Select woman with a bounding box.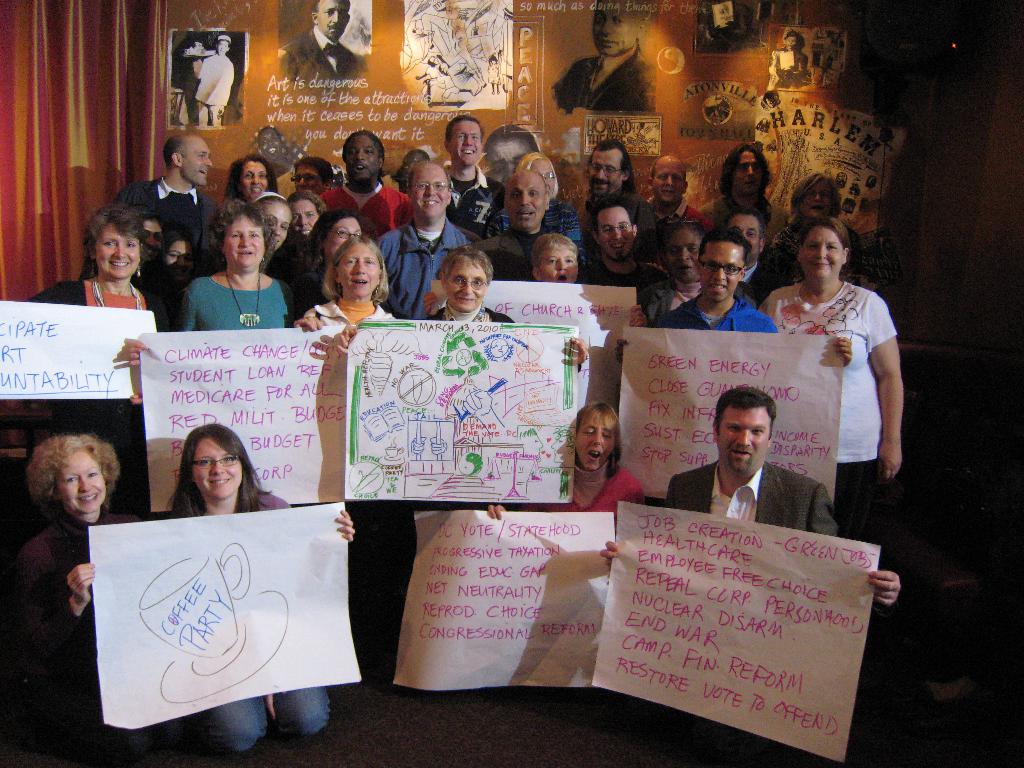
region(534, 232, 583, 285).
